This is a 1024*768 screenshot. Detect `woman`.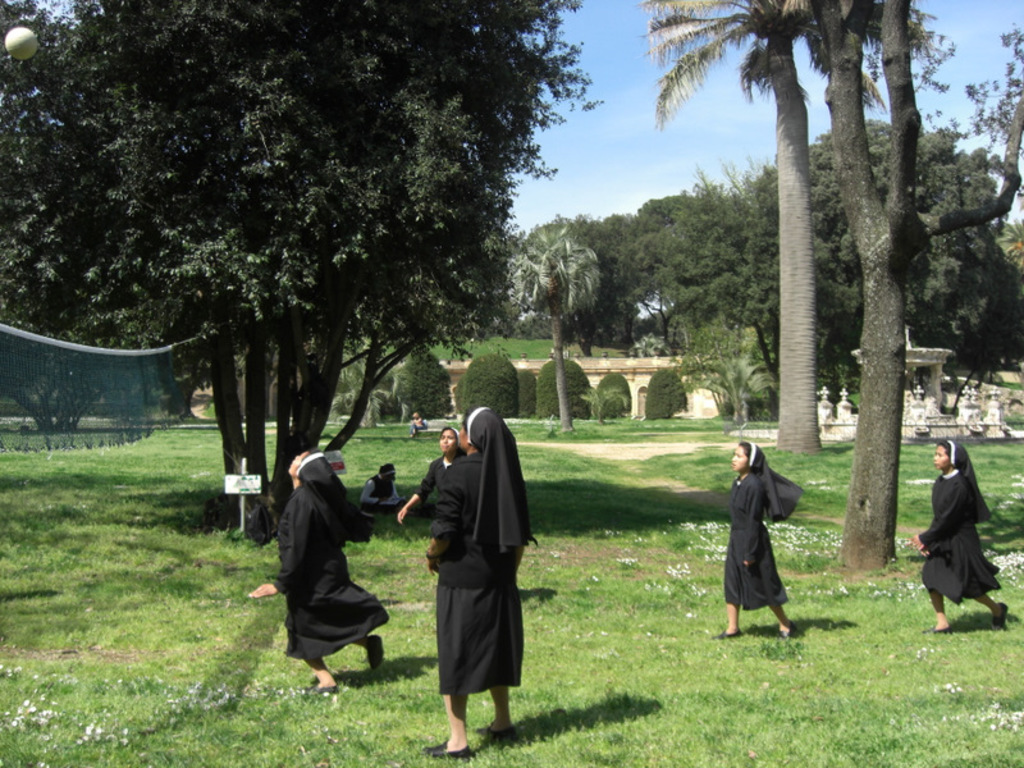
<box>718,439,804,650</box>.
